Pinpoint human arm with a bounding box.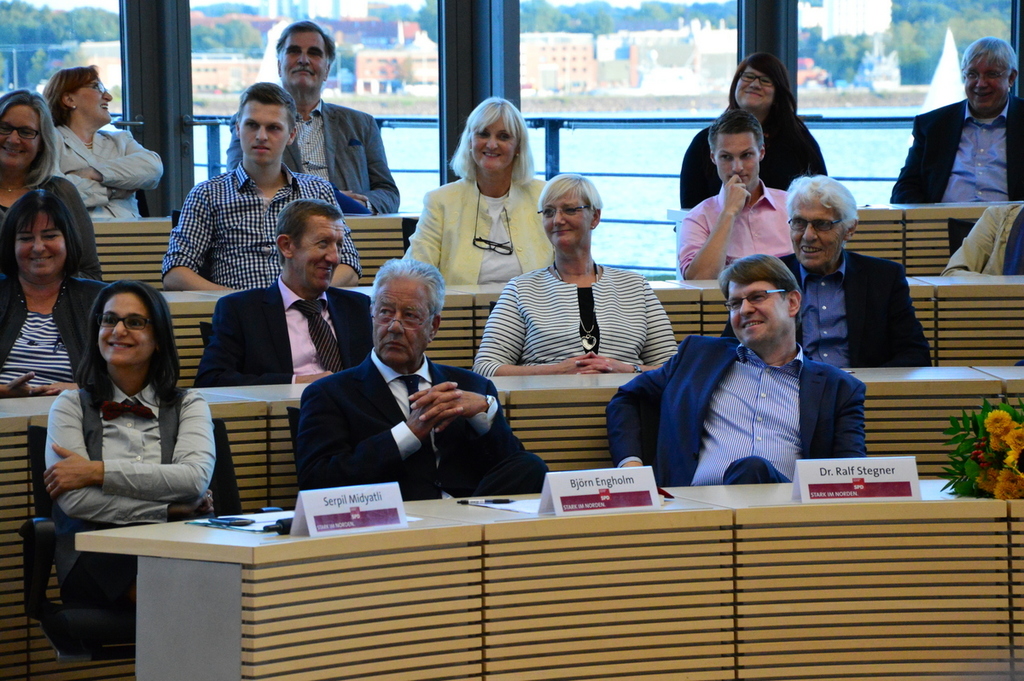
region(605, 330, 690, 486).
